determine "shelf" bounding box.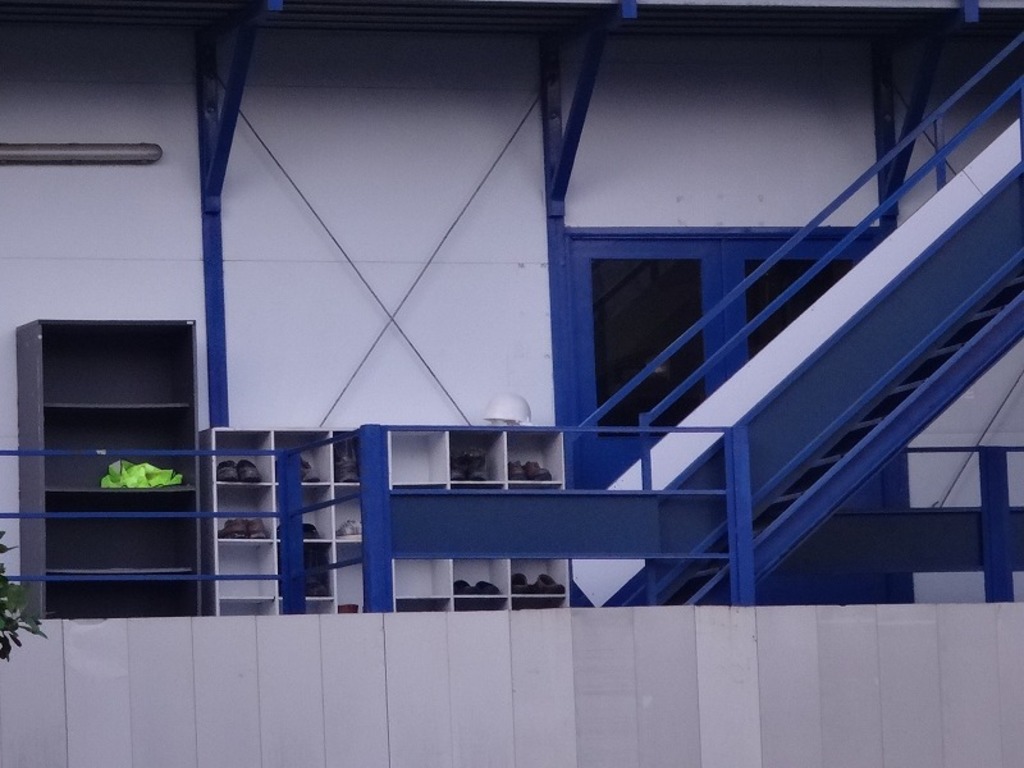
Determined: box=[13, 475, 191, 571].
